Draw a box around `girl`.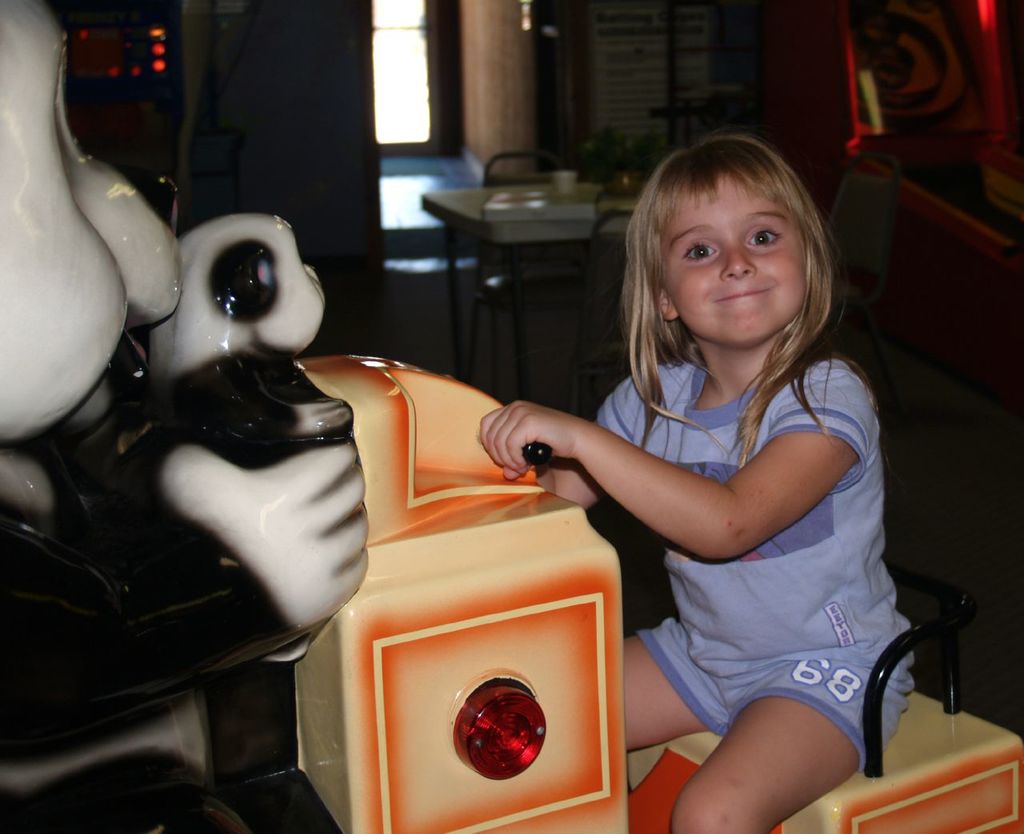
rect(482, 127, 913, 833).
